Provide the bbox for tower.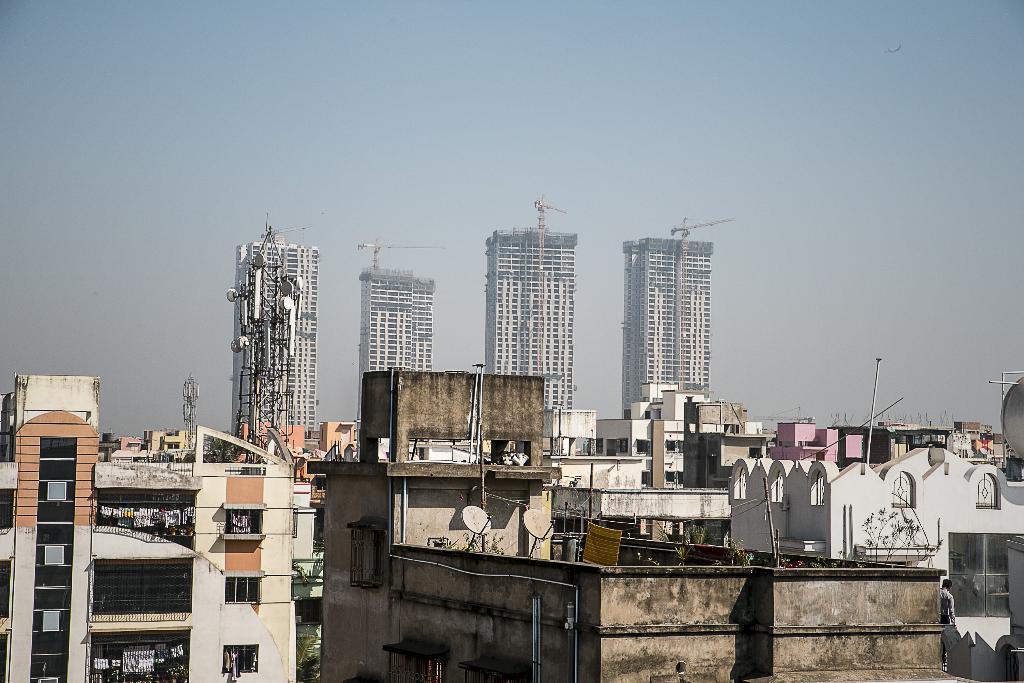
485:202:574:447.
